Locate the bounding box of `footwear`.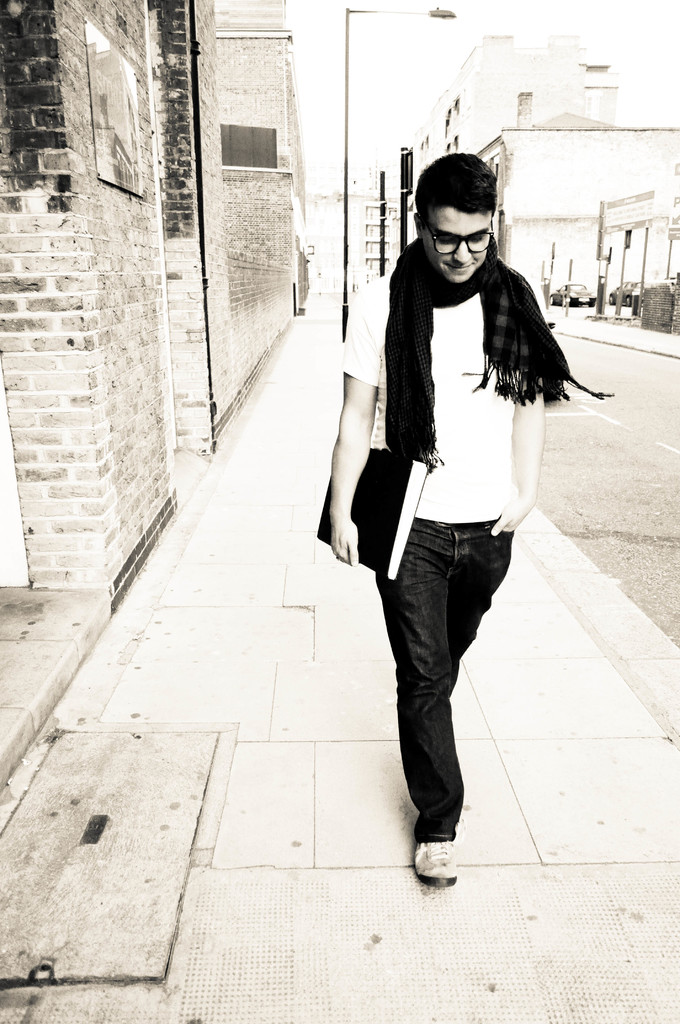
Bounding box: {"left": 409, "top": 833, "right": 472, "bottom": 897}.
